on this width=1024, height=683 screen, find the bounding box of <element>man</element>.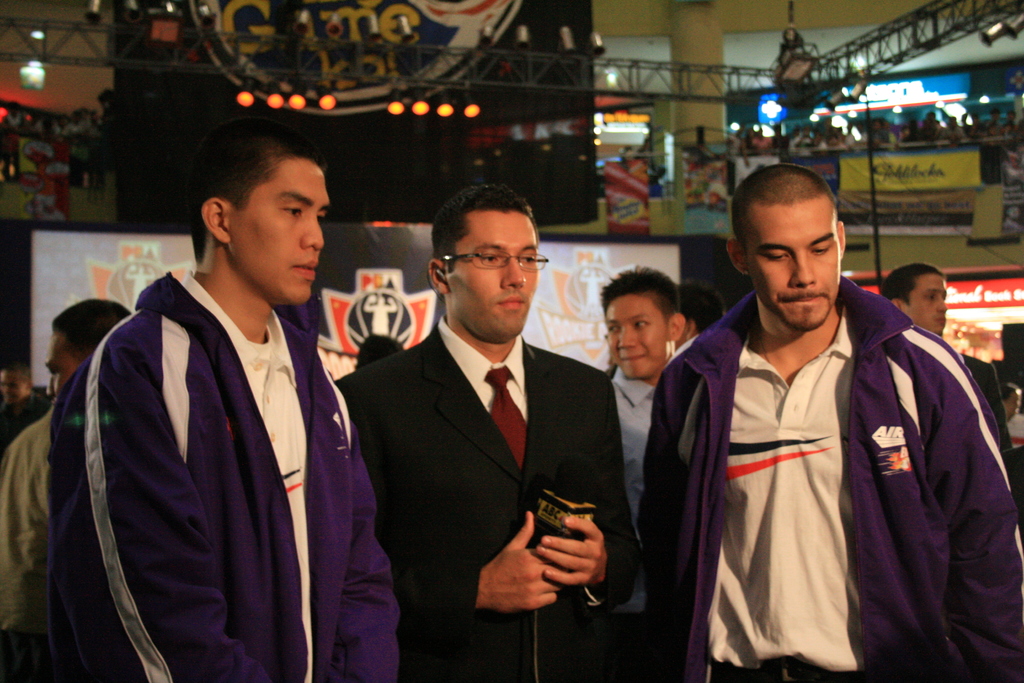
Bounding box: bbox=(0, 357, 54, 457).
